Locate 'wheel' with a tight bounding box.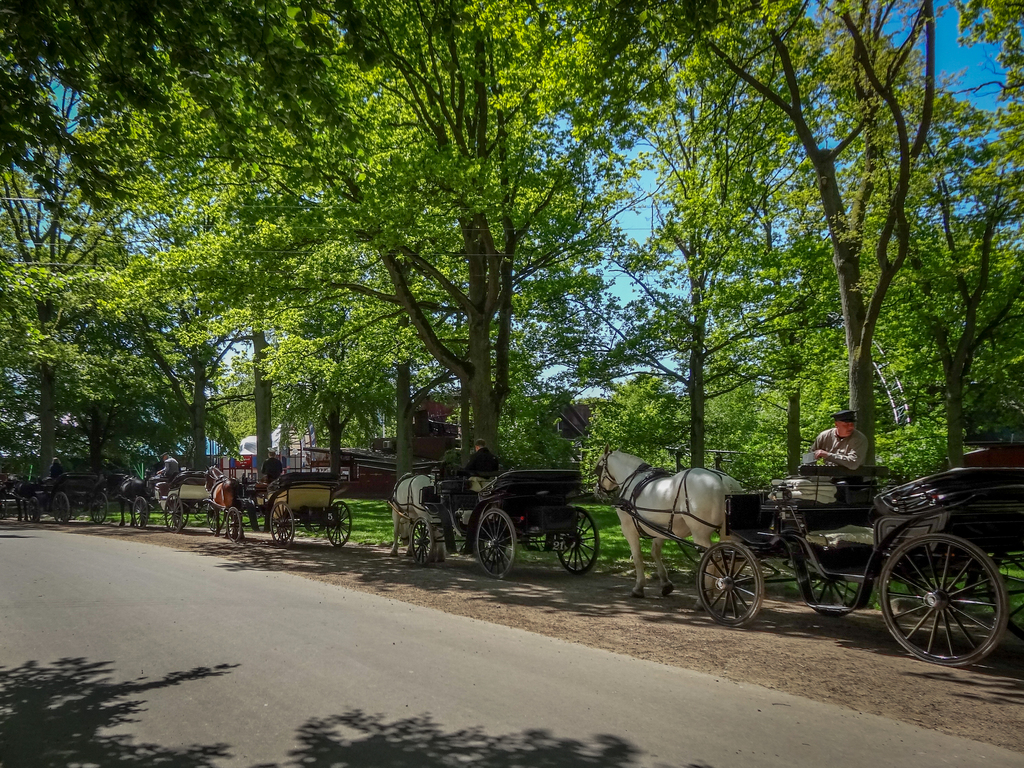
x1=321, y1=499, x2=353, y2=549.
